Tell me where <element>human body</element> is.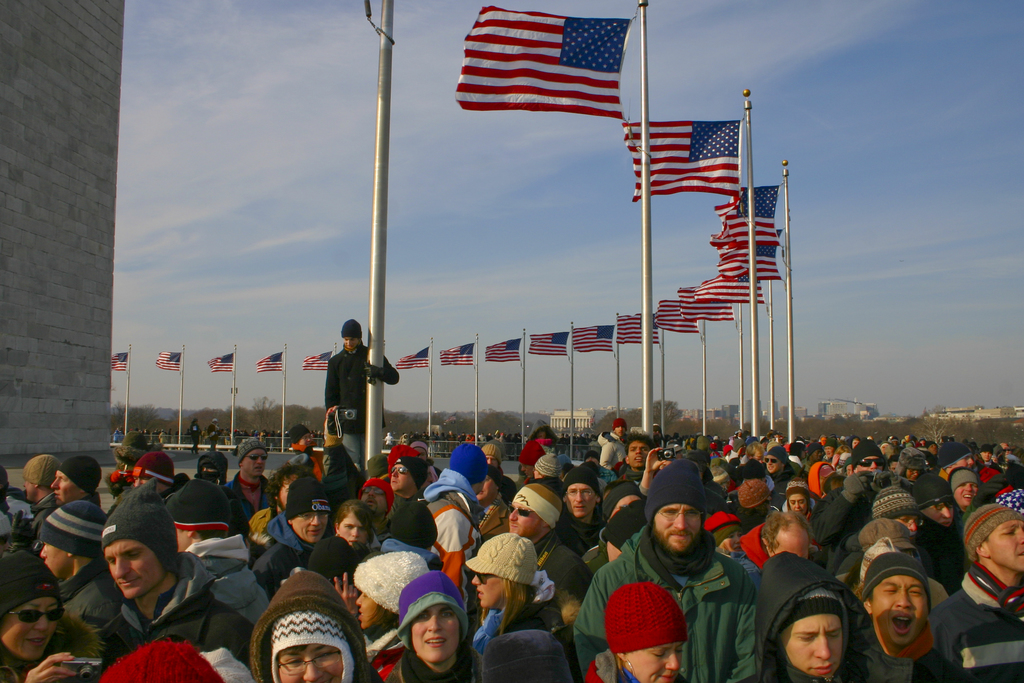
<element>human body</element> is at (left=358, top=474, right=397, bottom=536).
